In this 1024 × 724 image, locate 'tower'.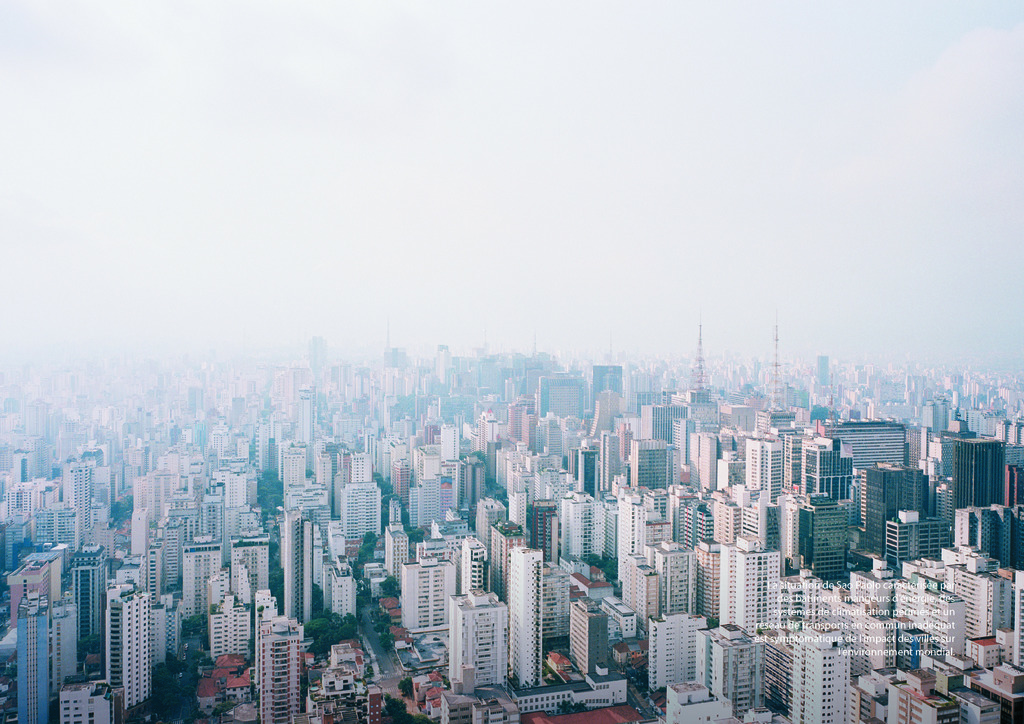
Bounding box: box(694, 619, 767, 714).
